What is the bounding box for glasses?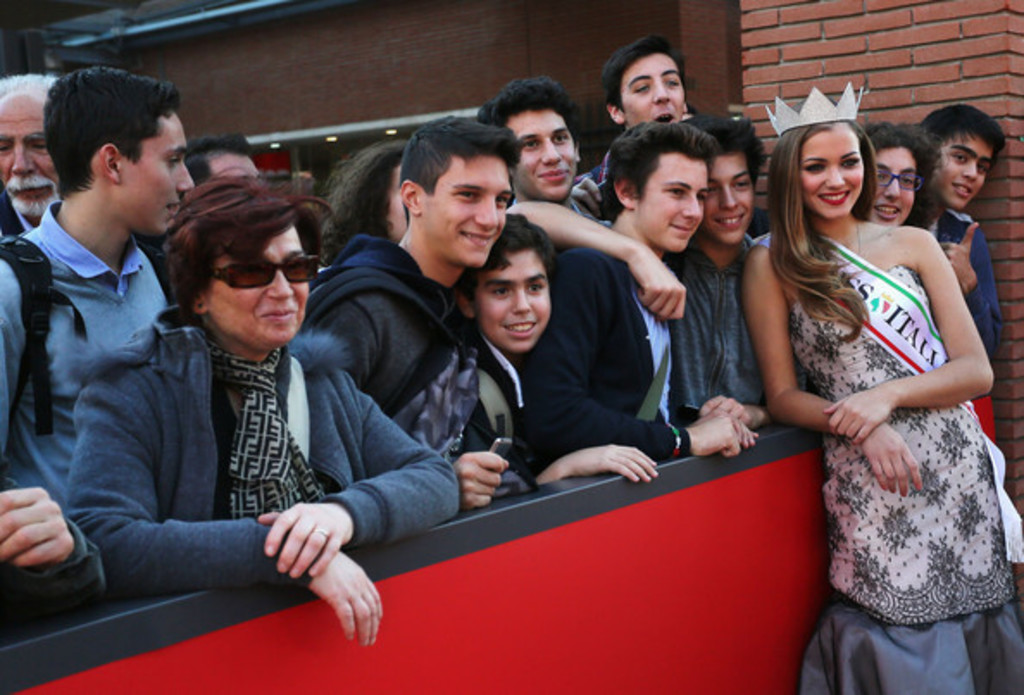
bbox=[176, 245, 309, 291].
